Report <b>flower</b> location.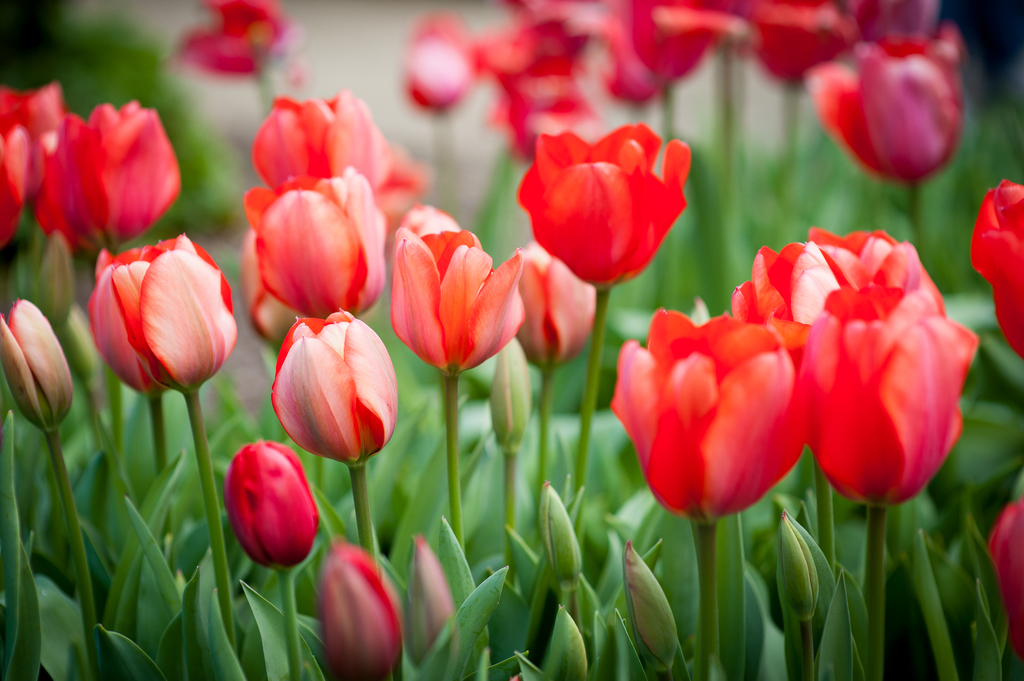
Report: 389/232/525/390.
